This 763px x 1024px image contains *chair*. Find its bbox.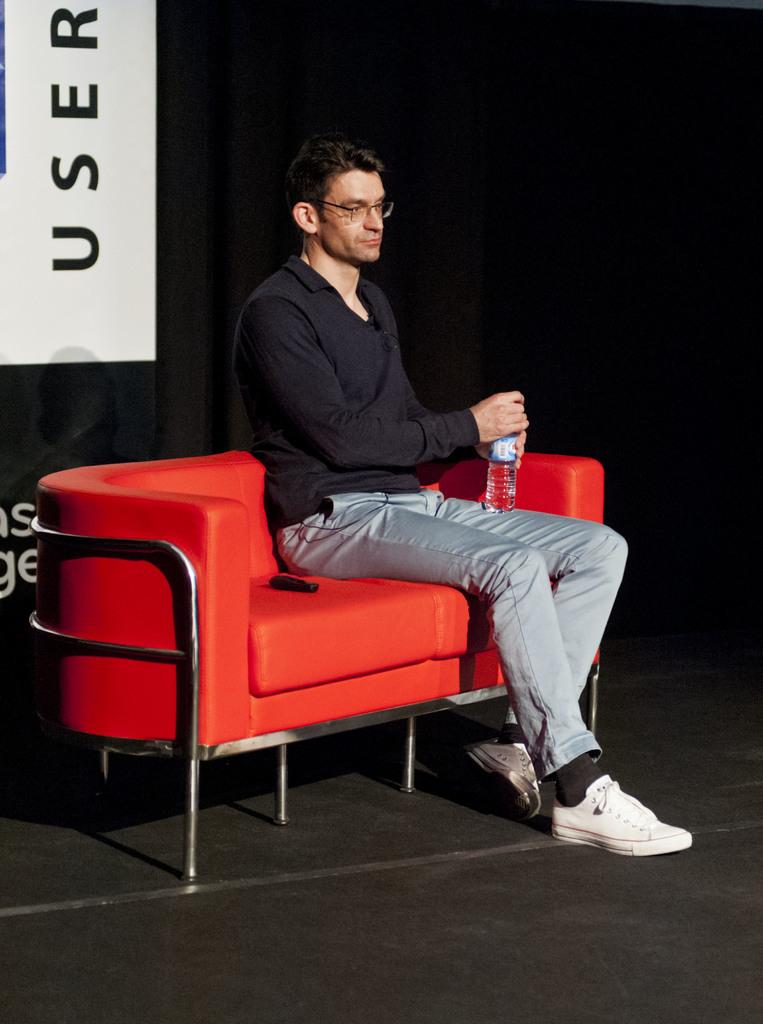
x1=33 y1=445 x2=607 y2=886.
